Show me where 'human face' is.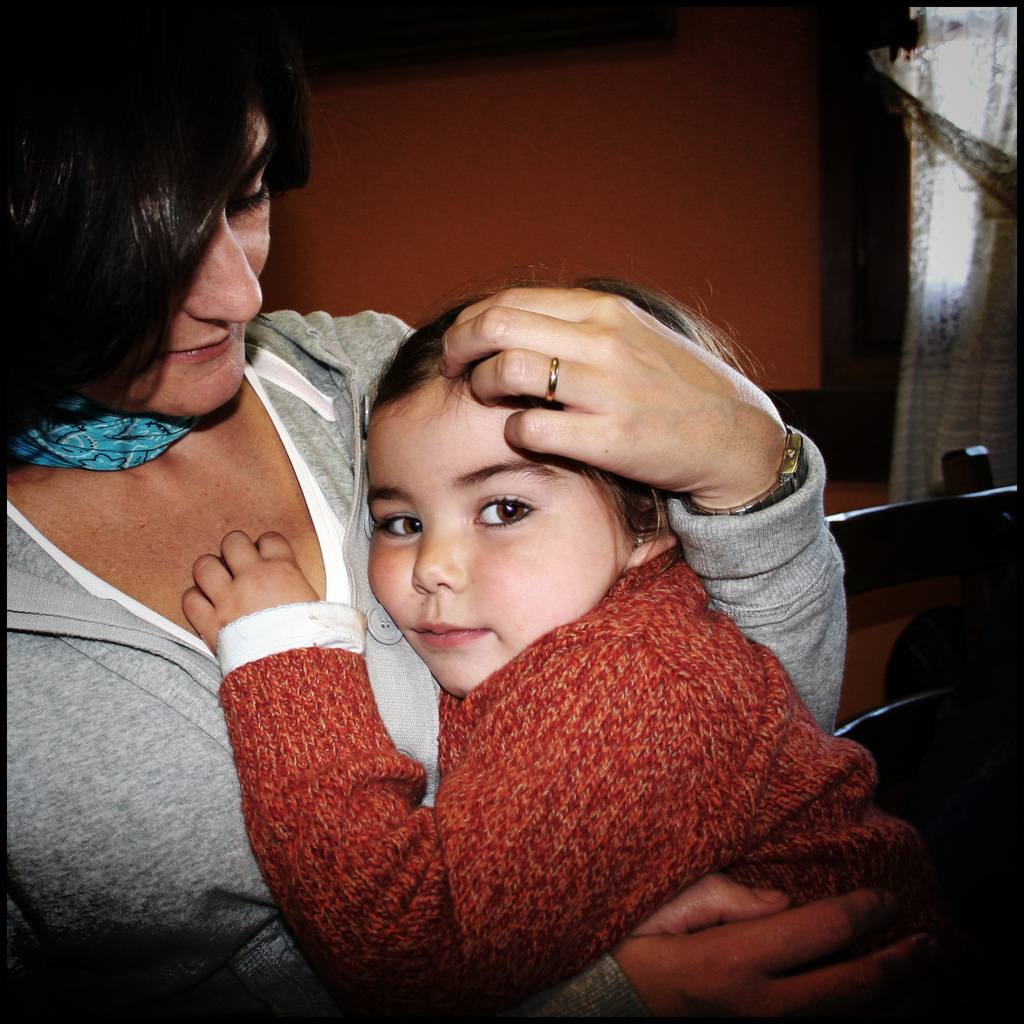
'human face' is at <bbox>369, 375, 627, 697</bbox>.
